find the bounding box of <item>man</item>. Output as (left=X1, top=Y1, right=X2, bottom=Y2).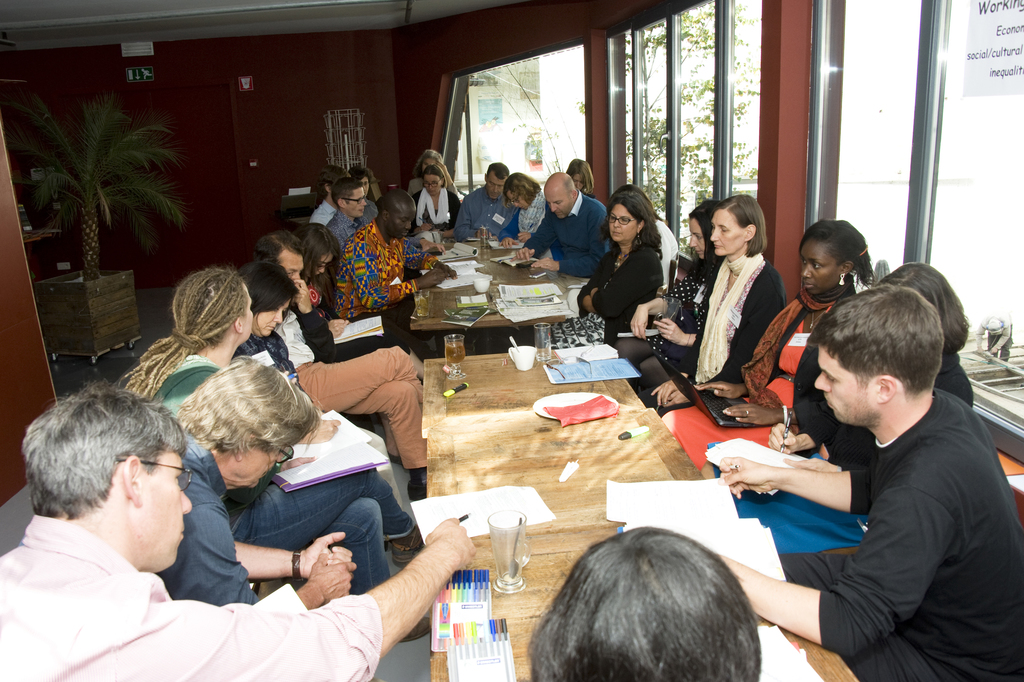
(left=522, top=185, right=597, bottom=264).
